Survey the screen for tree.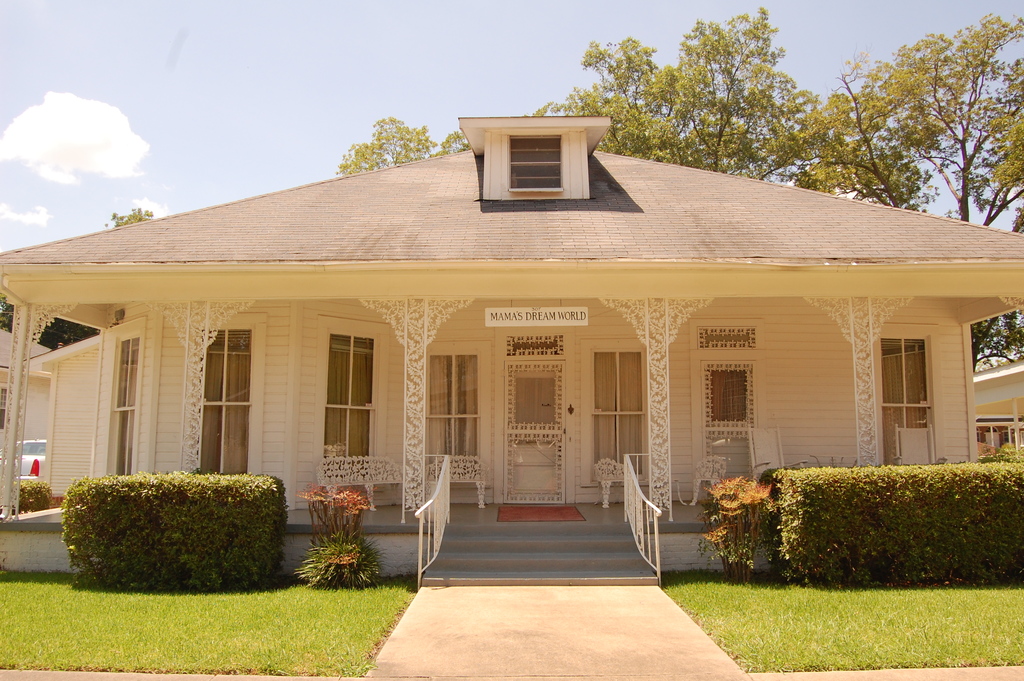
Survey found: 524/6/852/190.
